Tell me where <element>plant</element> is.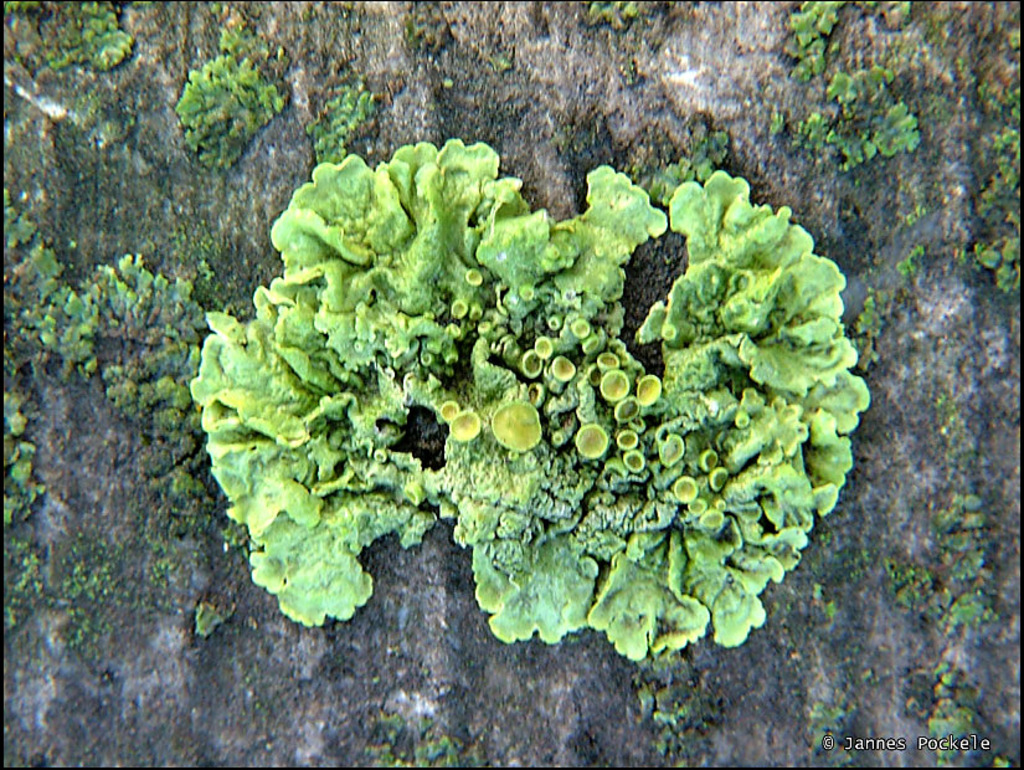
<element>plant</element> is at <region>177, 57, 282, 163</region>.
